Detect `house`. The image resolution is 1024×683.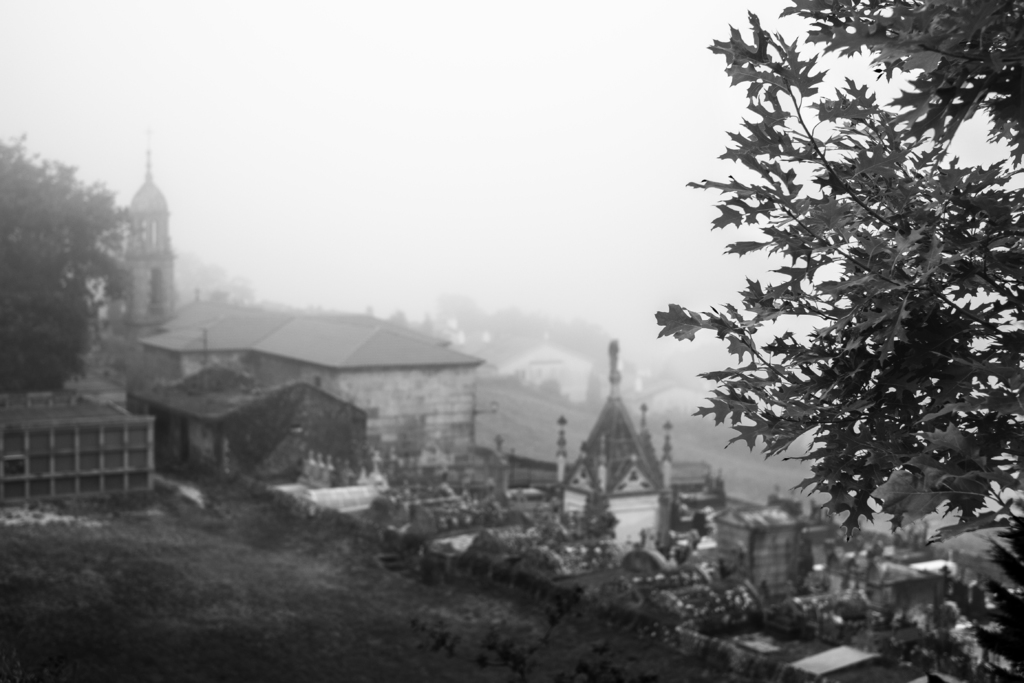
rect(544, 333, 684, 552).
